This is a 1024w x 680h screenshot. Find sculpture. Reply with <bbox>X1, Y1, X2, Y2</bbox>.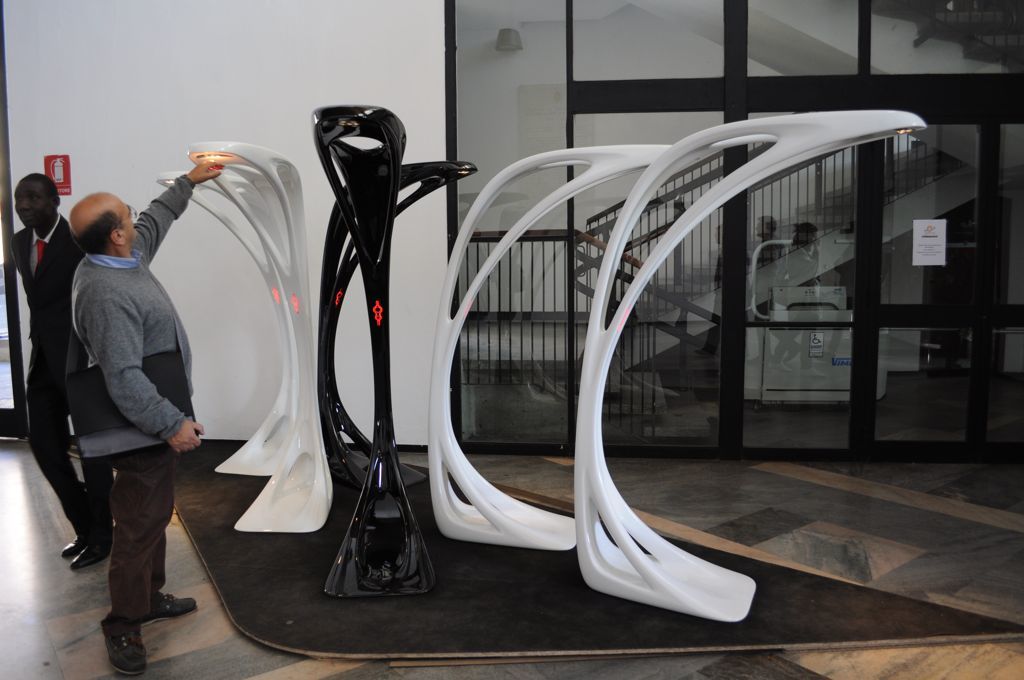
<bbox>145, 141, 337, 538</bbox>.
